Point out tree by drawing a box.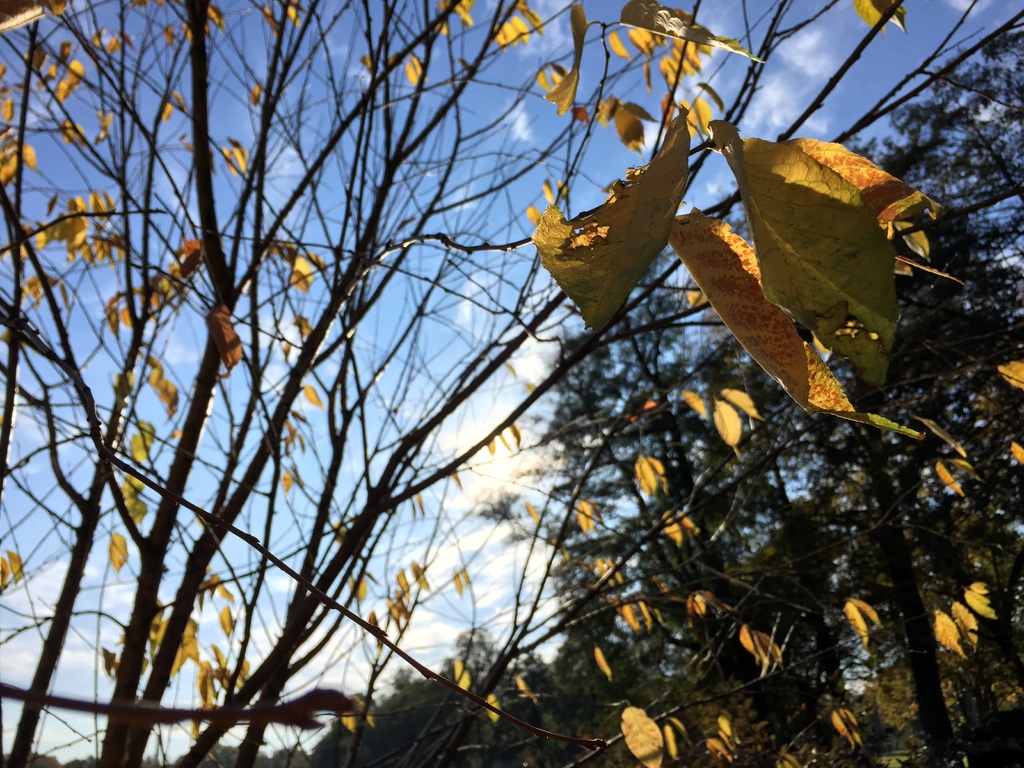
x1=0 y1=0 x2=1023 y2=765.
